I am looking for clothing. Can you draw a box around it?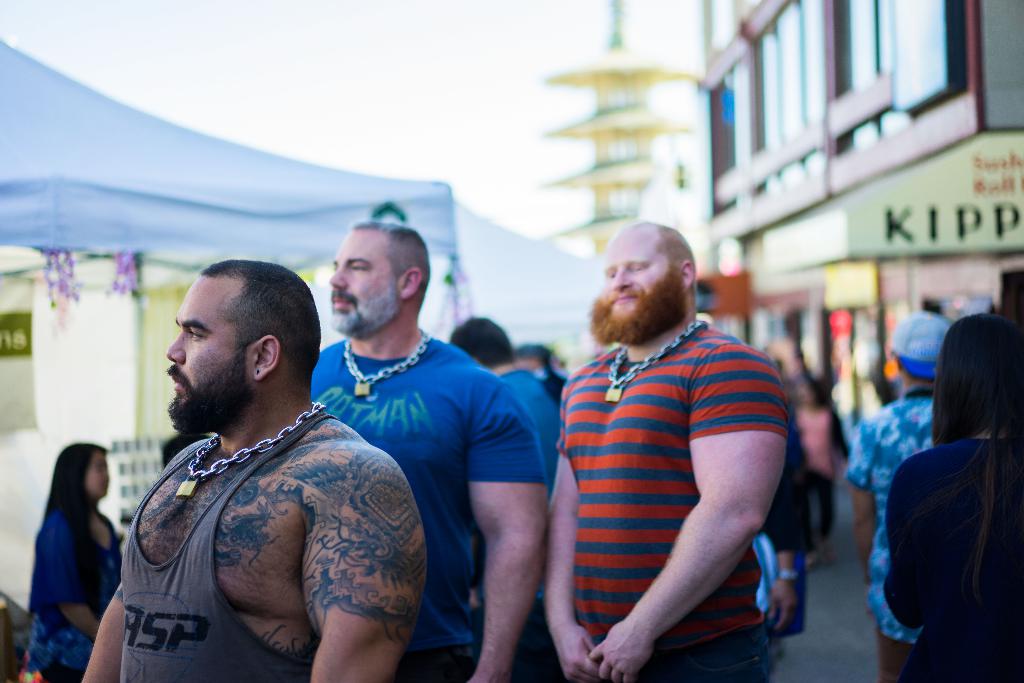
Sure, the bounding box is [left=881, top=438, right=1023, bottom=682].
